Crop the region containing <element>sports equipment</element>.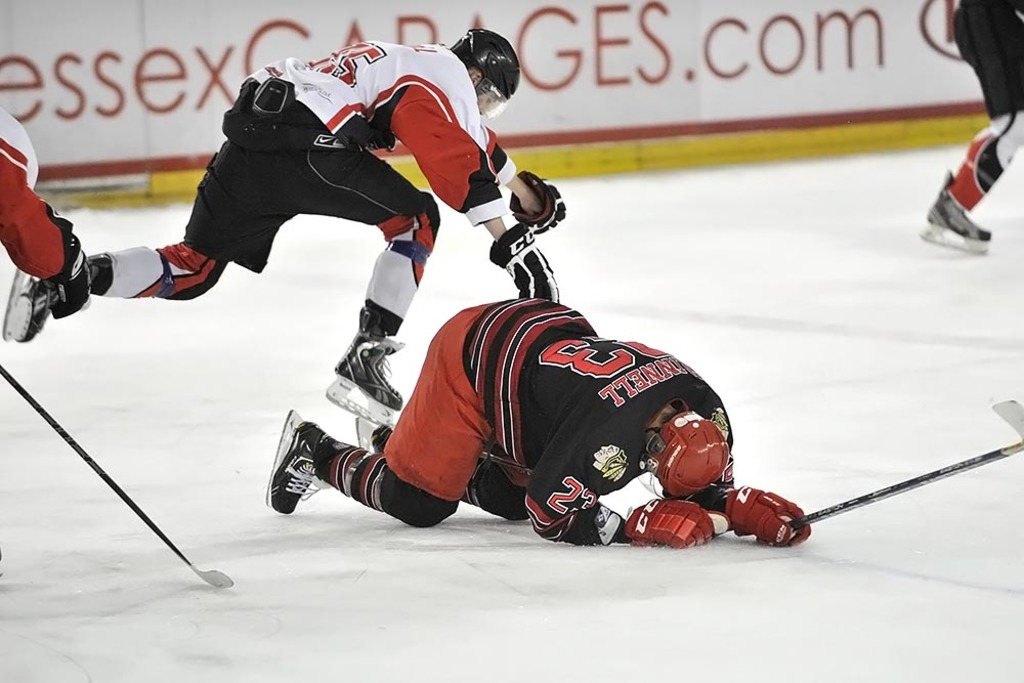
Crop region: pyautogui.locateOnScreen(622, 494, 719, 551).
